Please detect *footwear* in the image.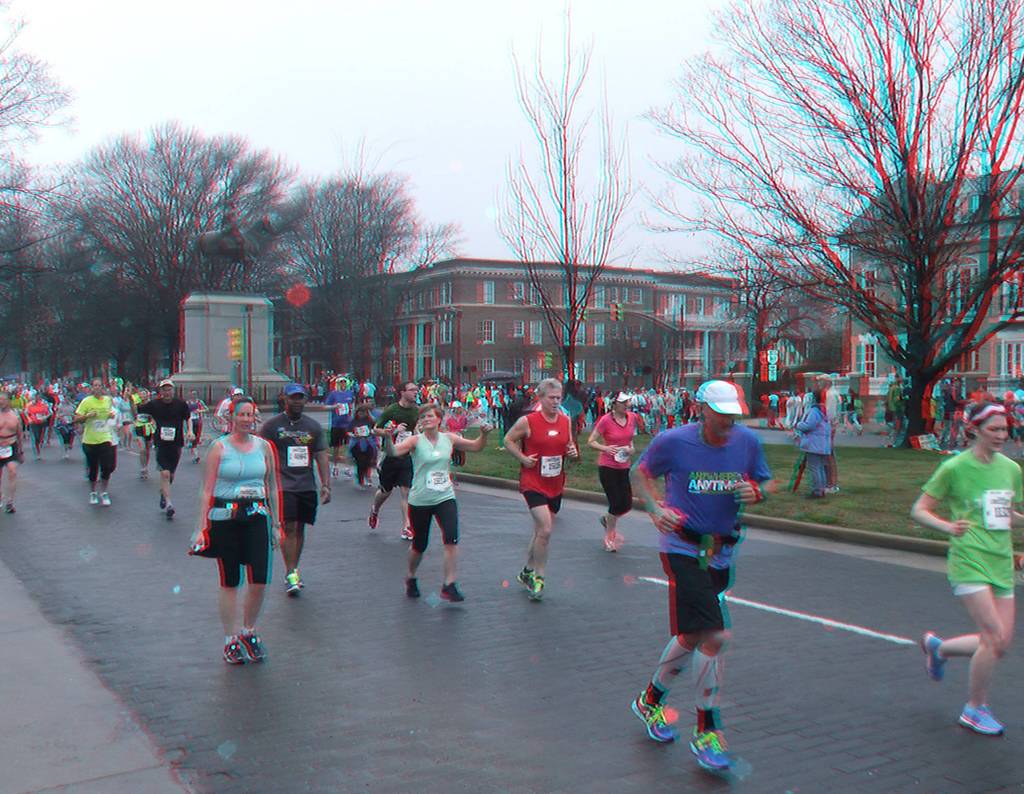
(x1=694, y1=728, x2=732, y2=776).
